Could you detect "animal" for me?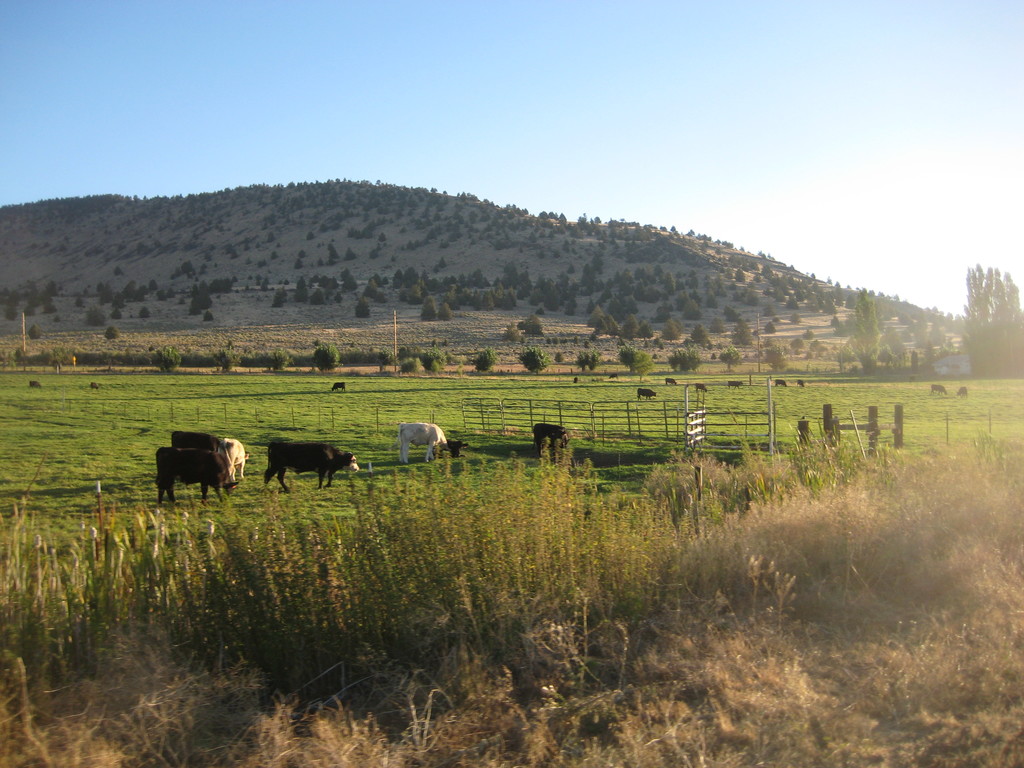
Detection result: region(724, 383, 742, 388).
